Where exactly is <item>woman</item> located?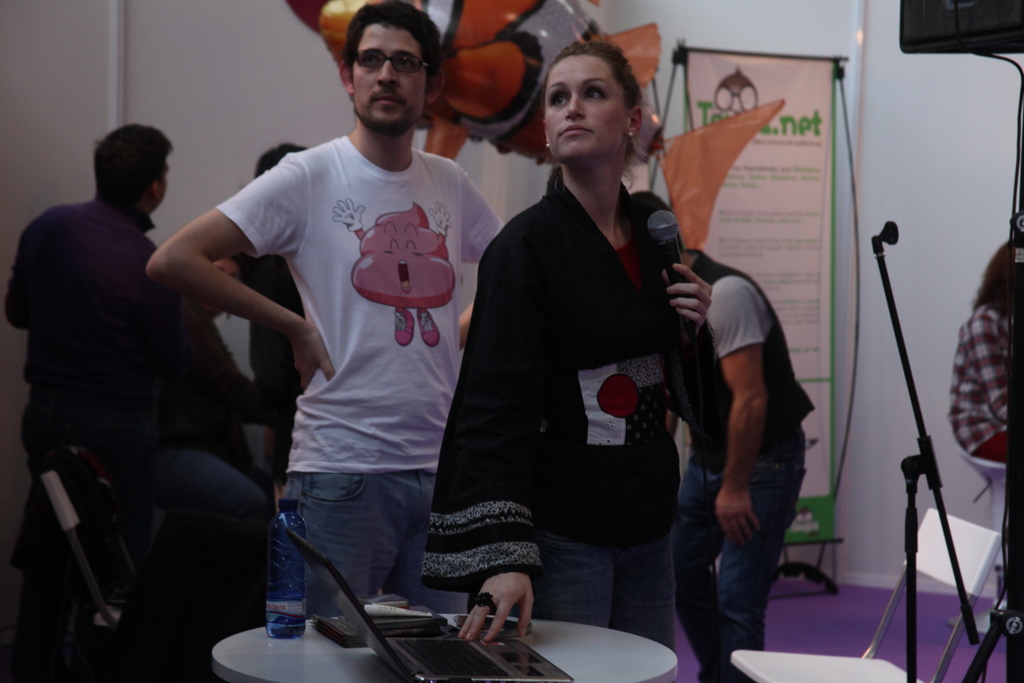
Its bounding box is (418, 33, 681, 652).
